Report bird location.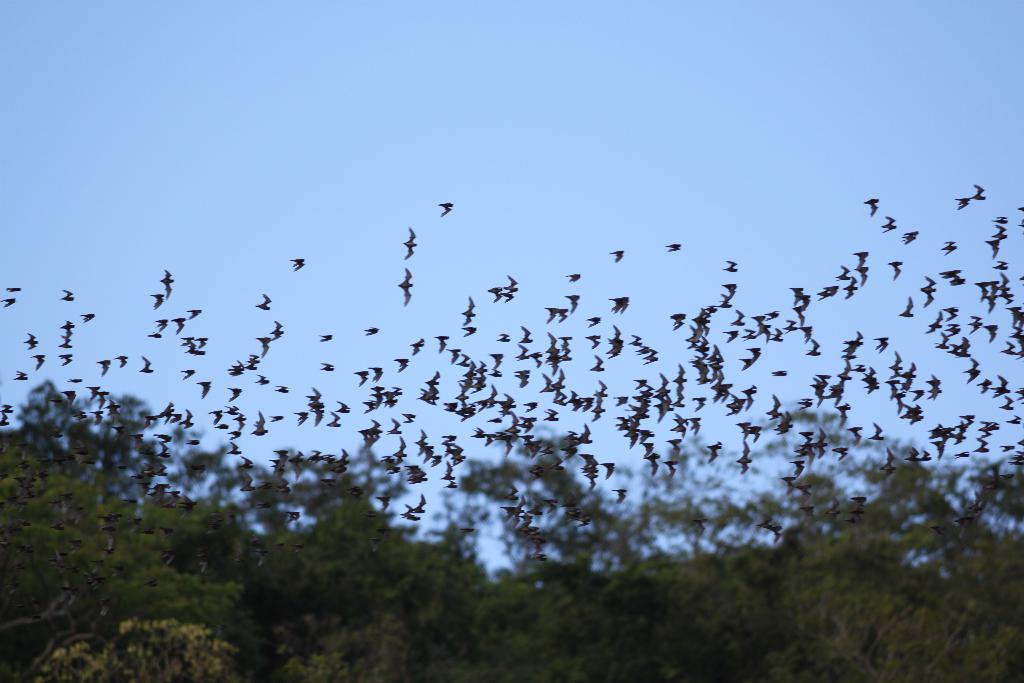
Report: <bbox>150, 292, 166, 311</bbox>.
